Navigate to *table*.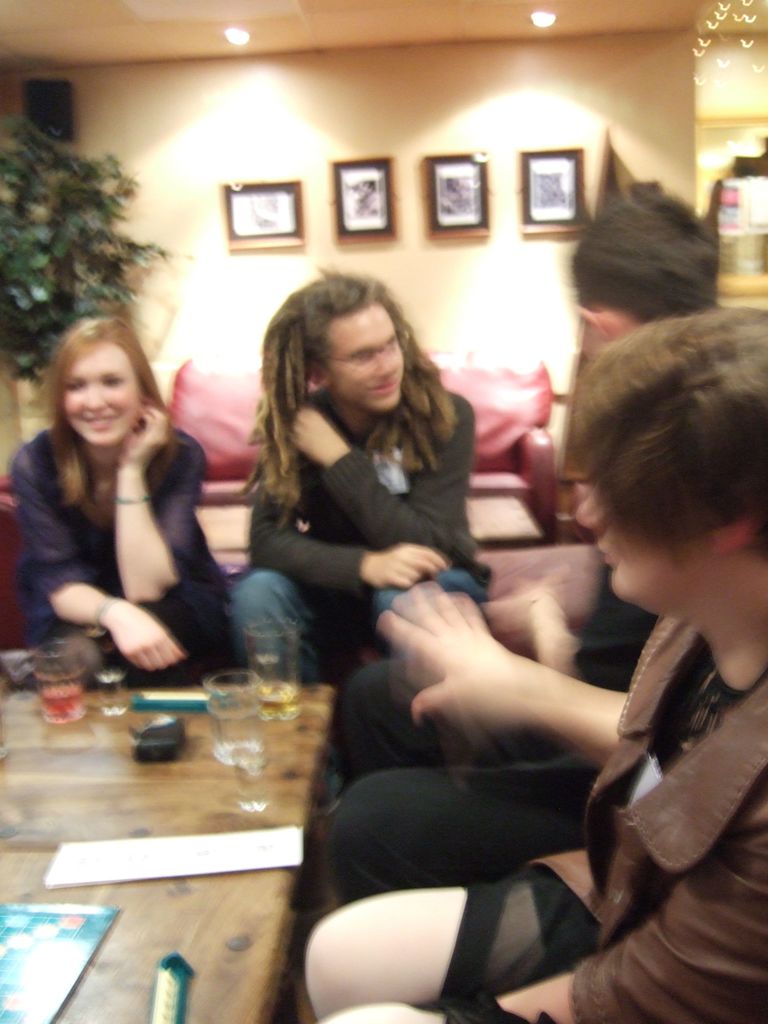
Navigation target: 4,587,339,925.
